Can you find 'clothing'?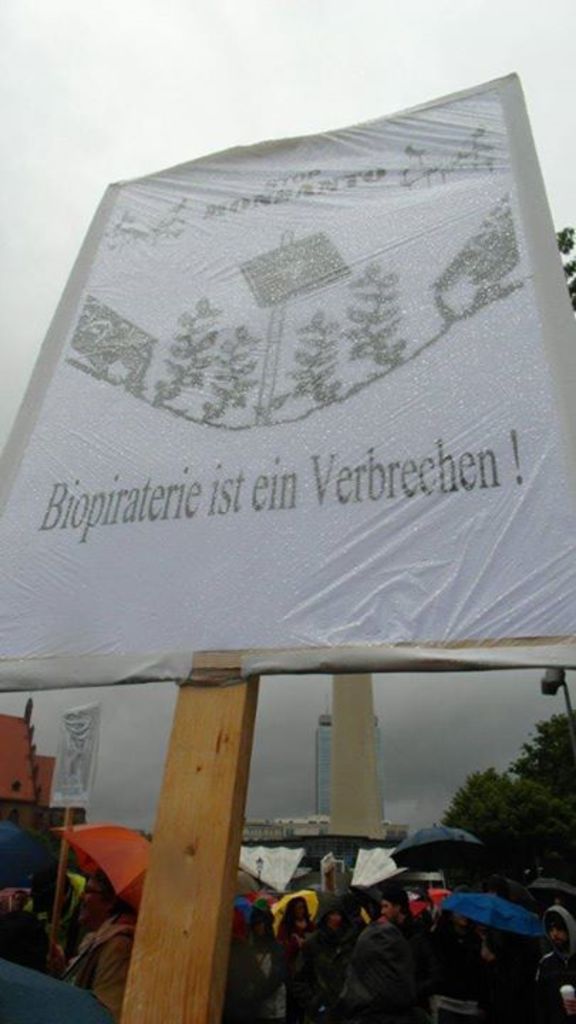
Yes, bounding box: left=300, top=889, right=364, bottom=1023.
